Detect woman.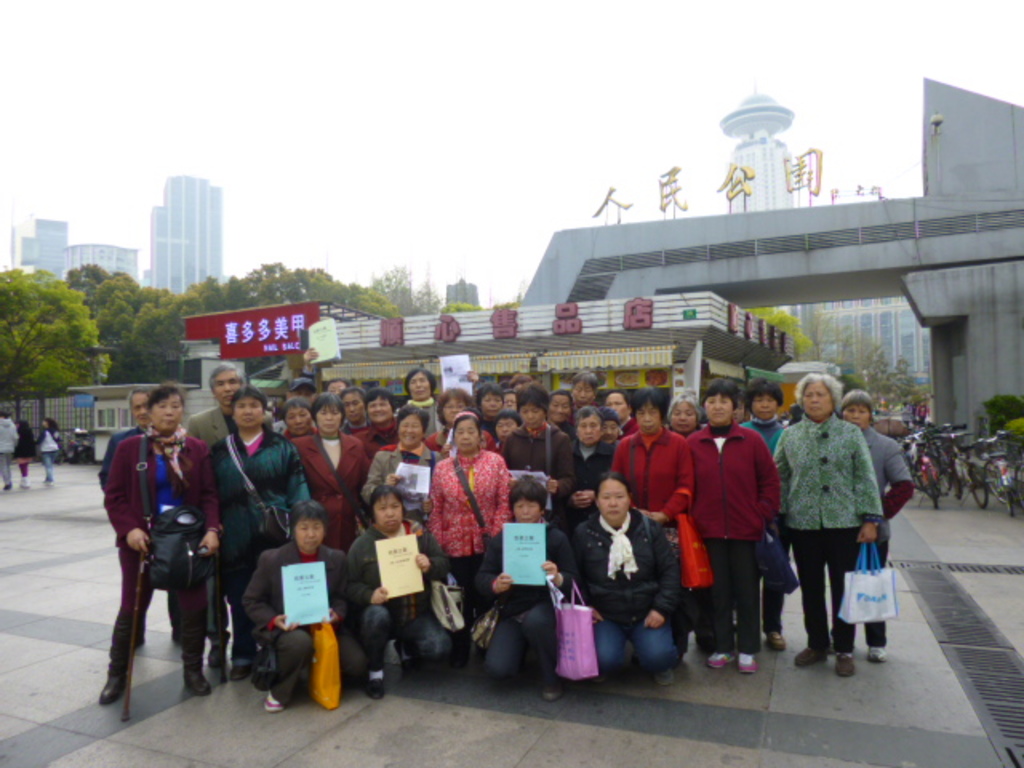
Detected at (838, 389, 914, 664).
